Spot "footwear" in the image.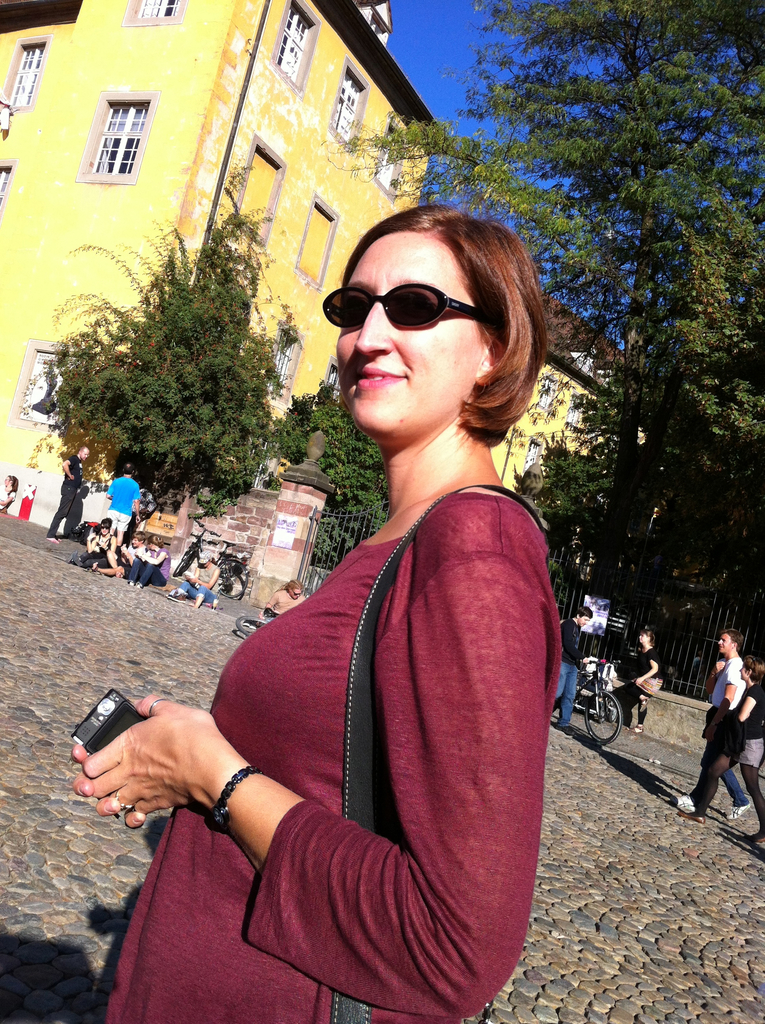
"footwear" found at l=631, t=725, r=650, b=735.
